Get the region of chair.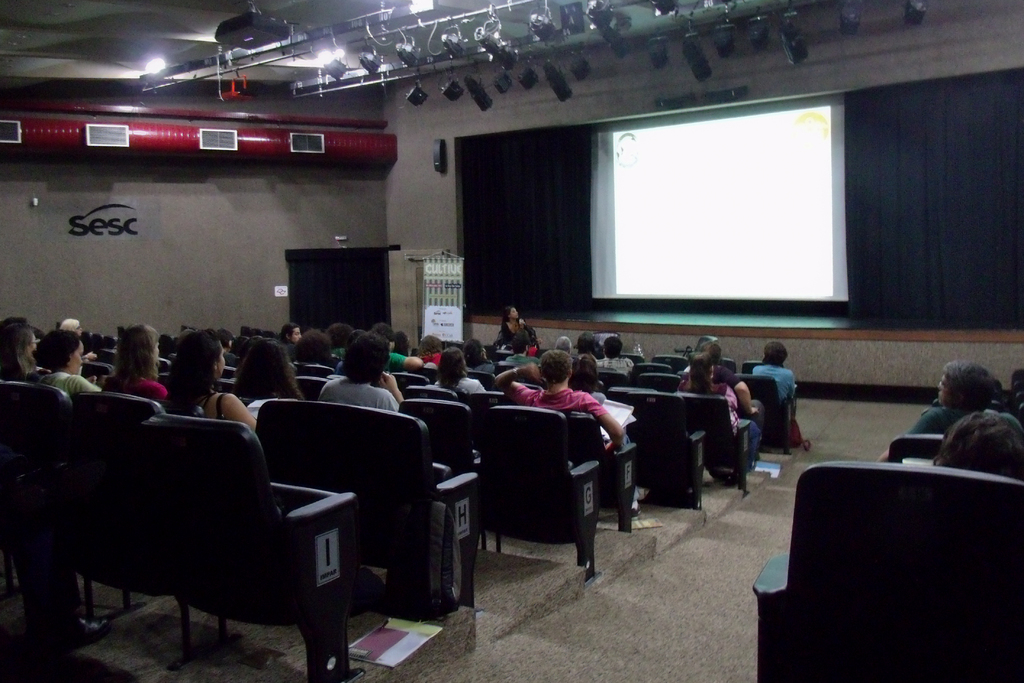
box(485, 348, 516, 358).
